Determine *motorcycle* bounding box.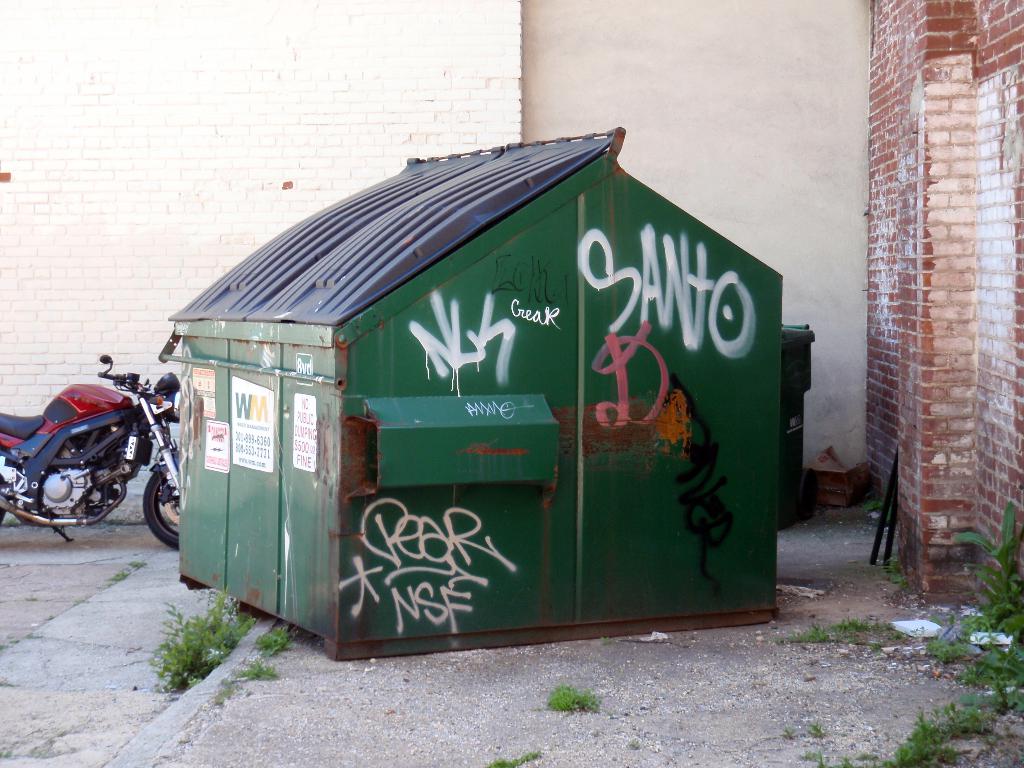
Determined: x1=6 y1=360 x2=180 y2=548.
